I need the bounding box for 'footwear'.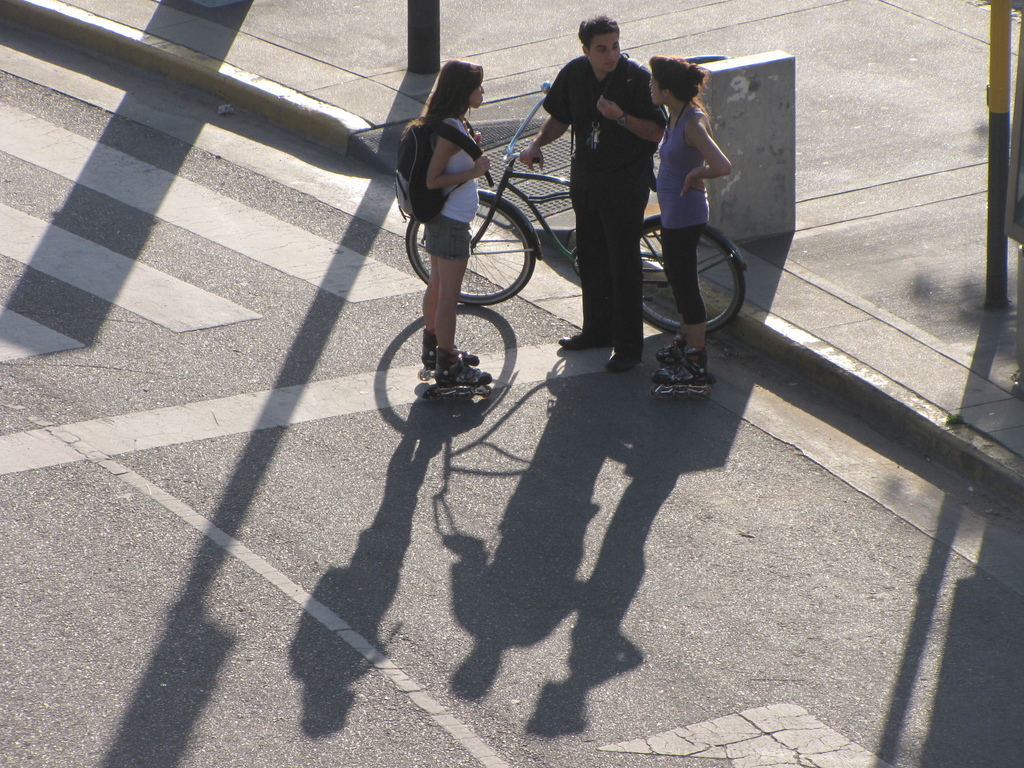
Here it is: <bbox>433, 355, 492, 385</bbox>.
